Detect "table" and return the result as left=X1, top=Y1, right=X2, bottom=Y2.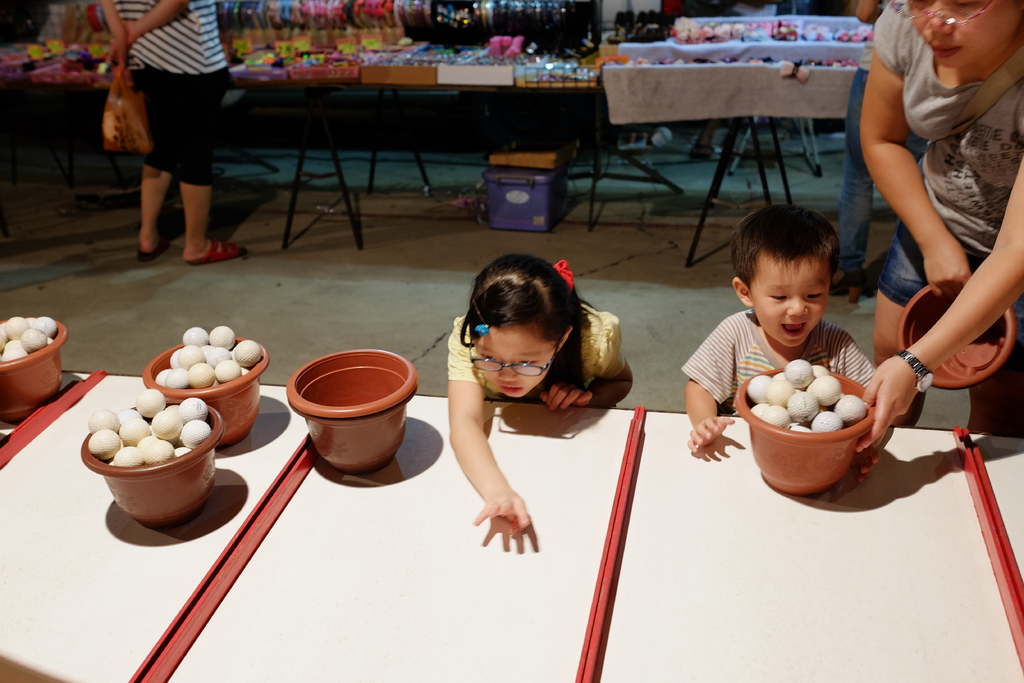
left=600, top=60, right=860, bottom=266.
